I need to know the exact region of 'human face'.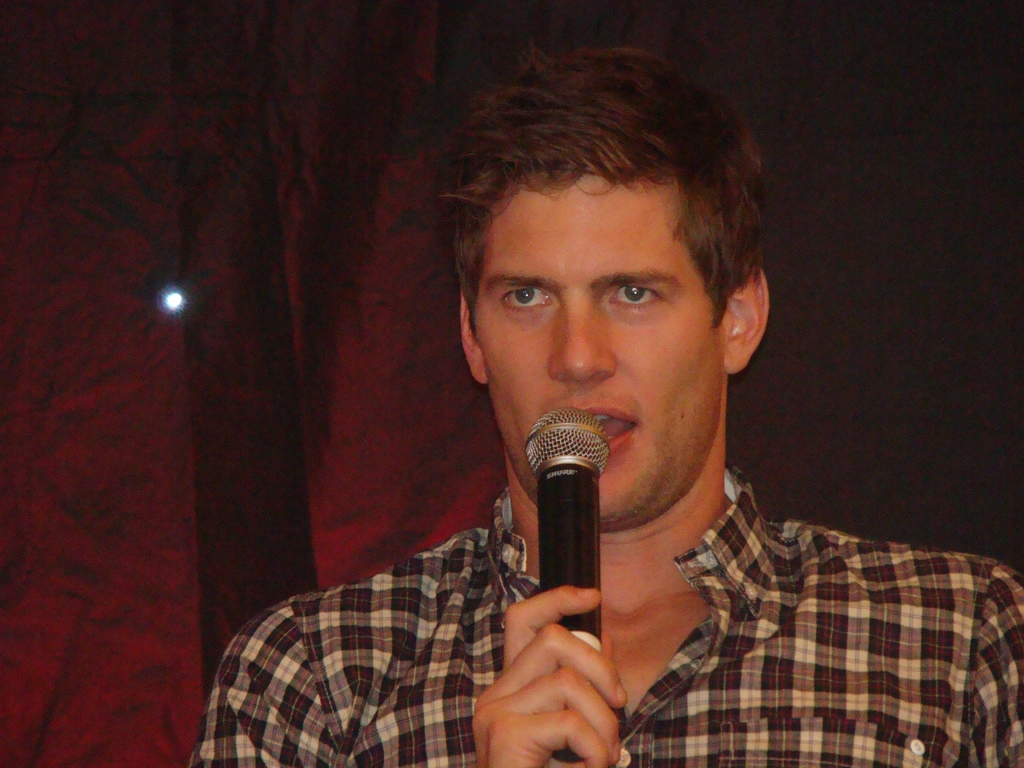
Region: (left=470, top=170, right=718, bottom=531).
